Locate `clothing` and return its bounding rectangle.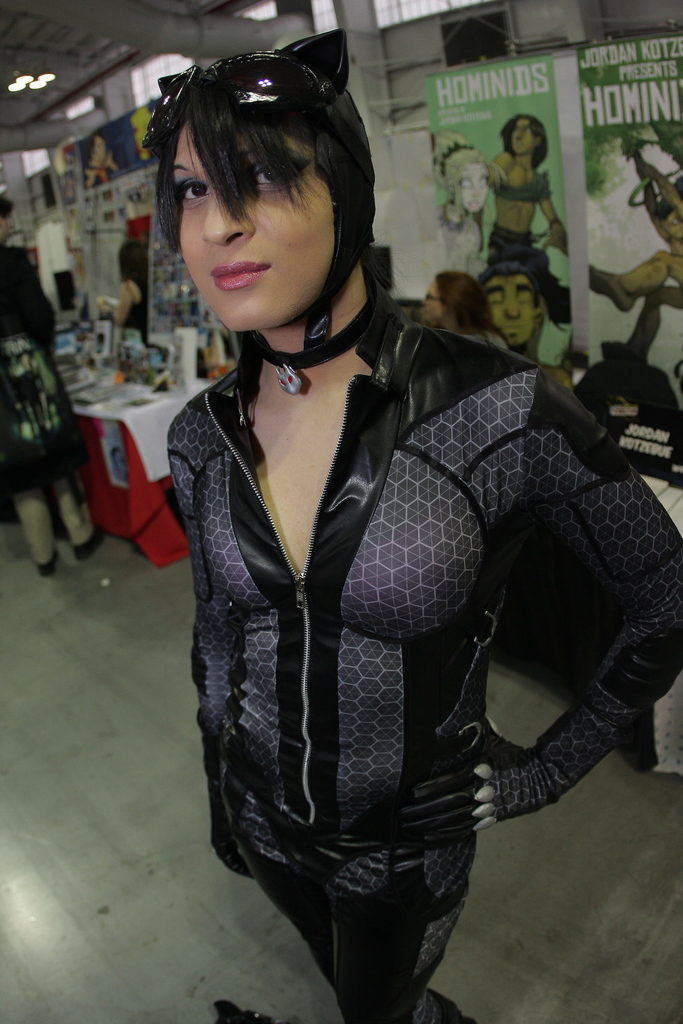
region(431, 204, 489, 273).
